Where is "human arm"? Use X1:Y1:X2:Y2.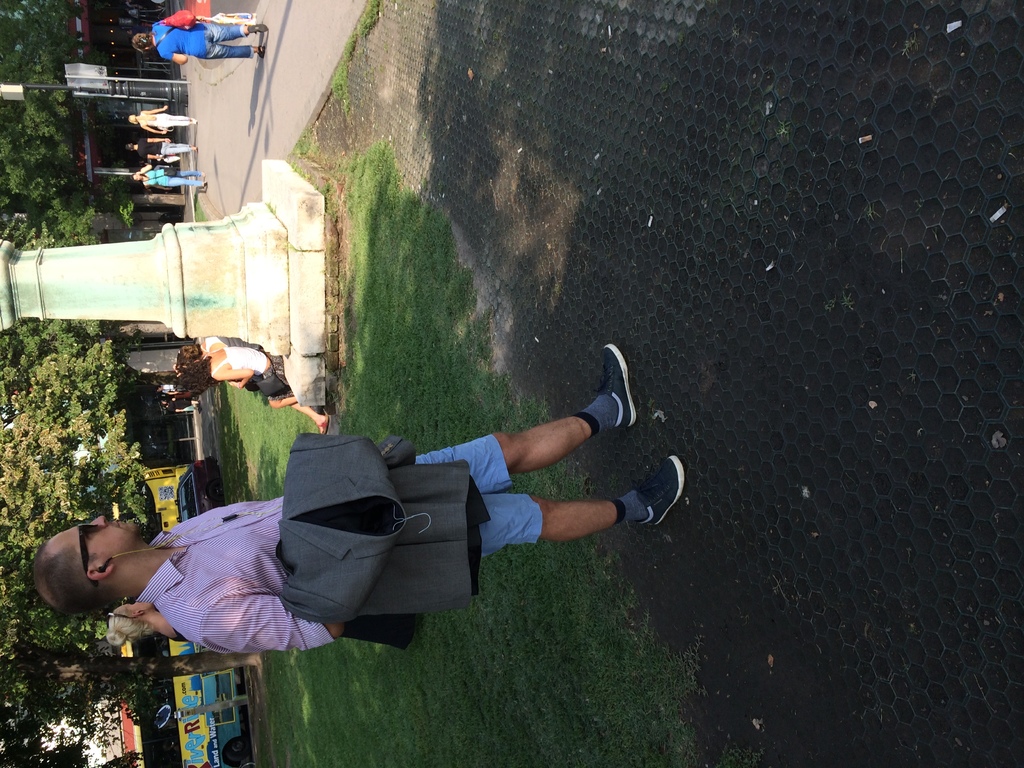
141:135:172:145.
